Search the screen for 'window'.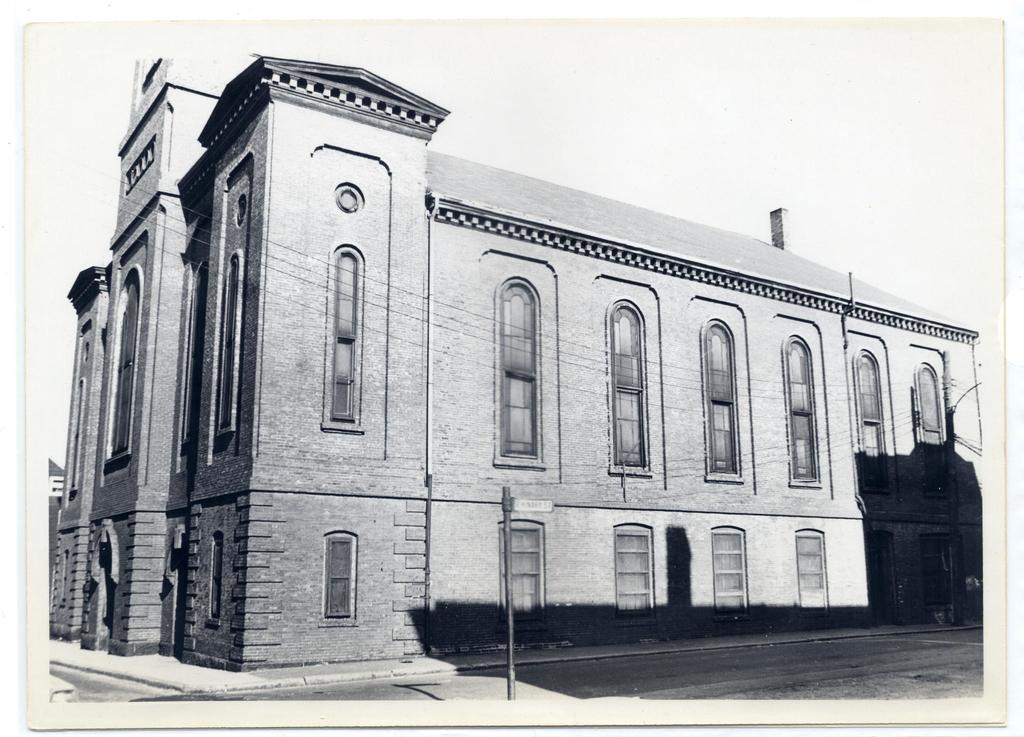
Found at crop(605, 299, 657, 480).
